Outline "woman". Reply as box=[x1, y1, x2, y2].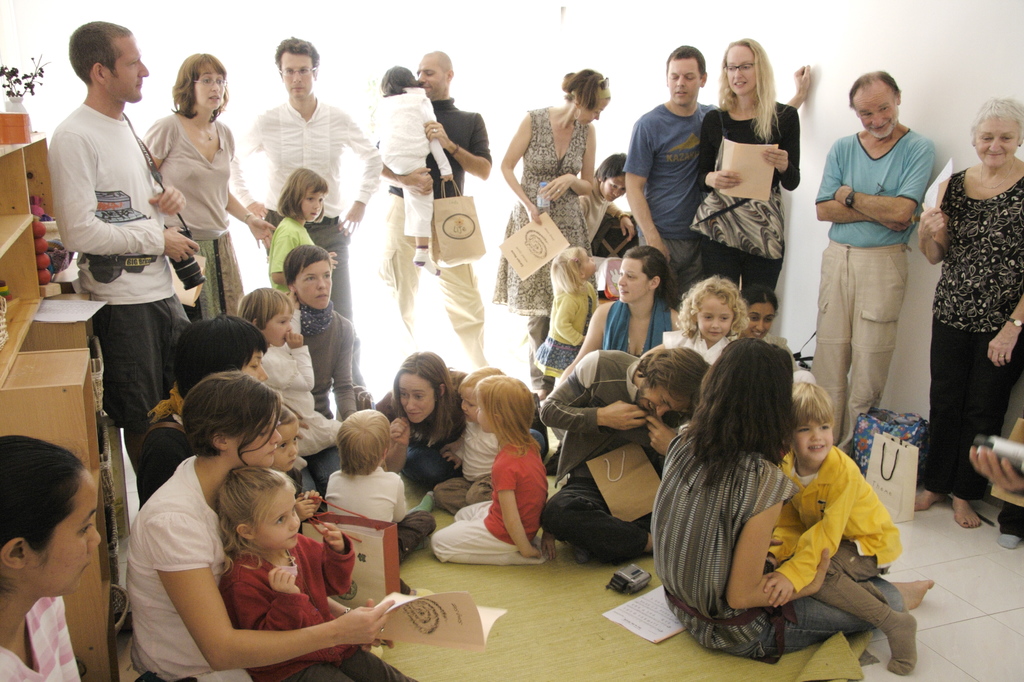
box=[572, 146, 632, 250].
